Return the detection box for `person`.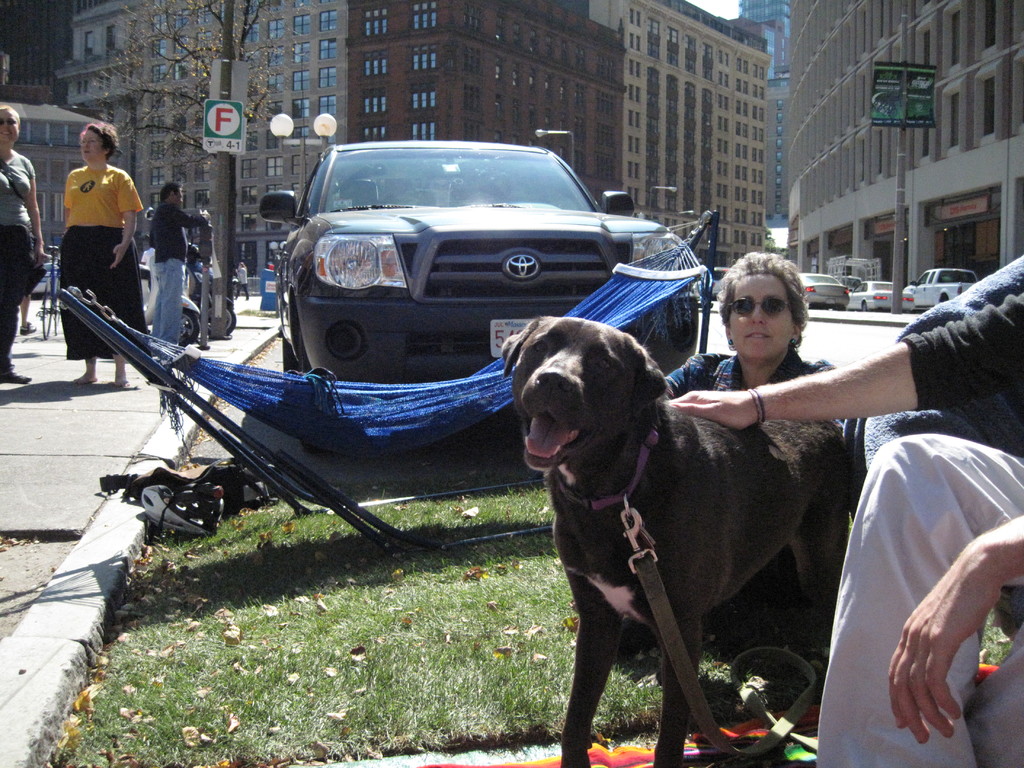
bbox=[152, 179, 207, 349].
